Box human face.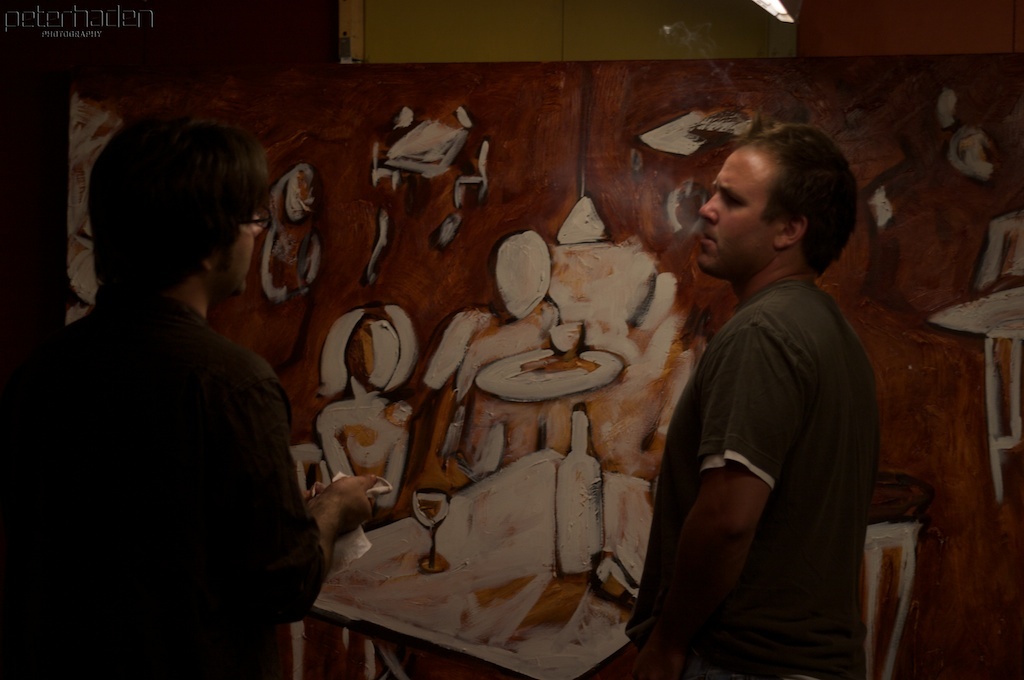
l=210, t=172, r=270, b=309.
